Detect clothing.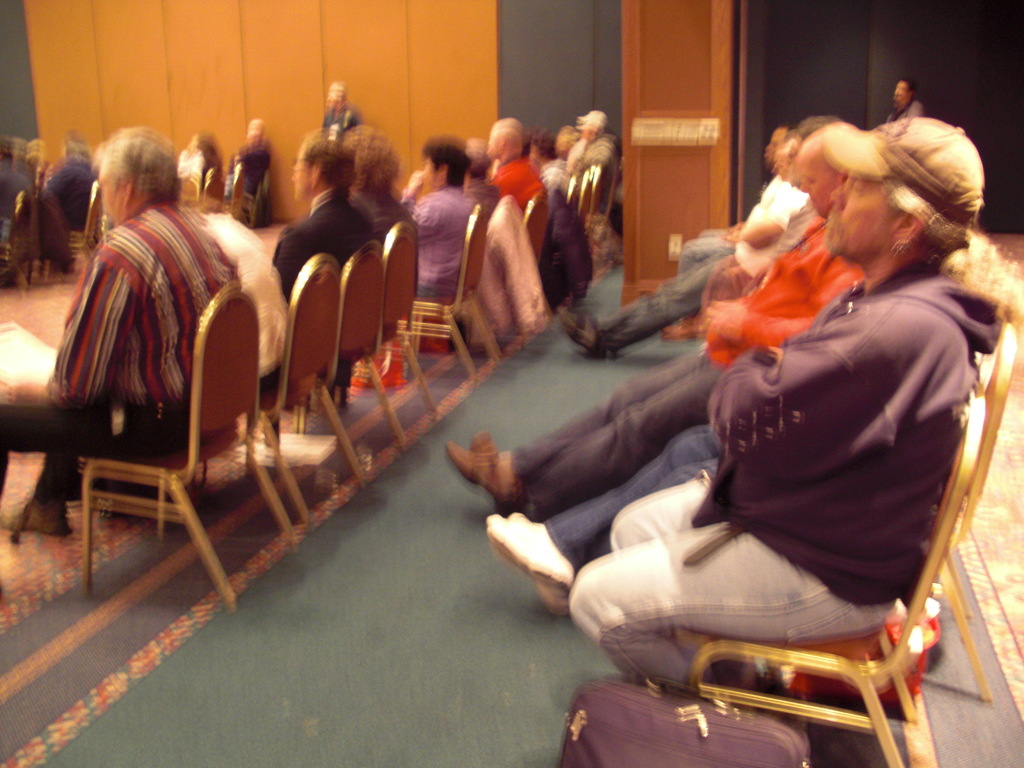
Detected at crop(538, 420, 726, 573).
